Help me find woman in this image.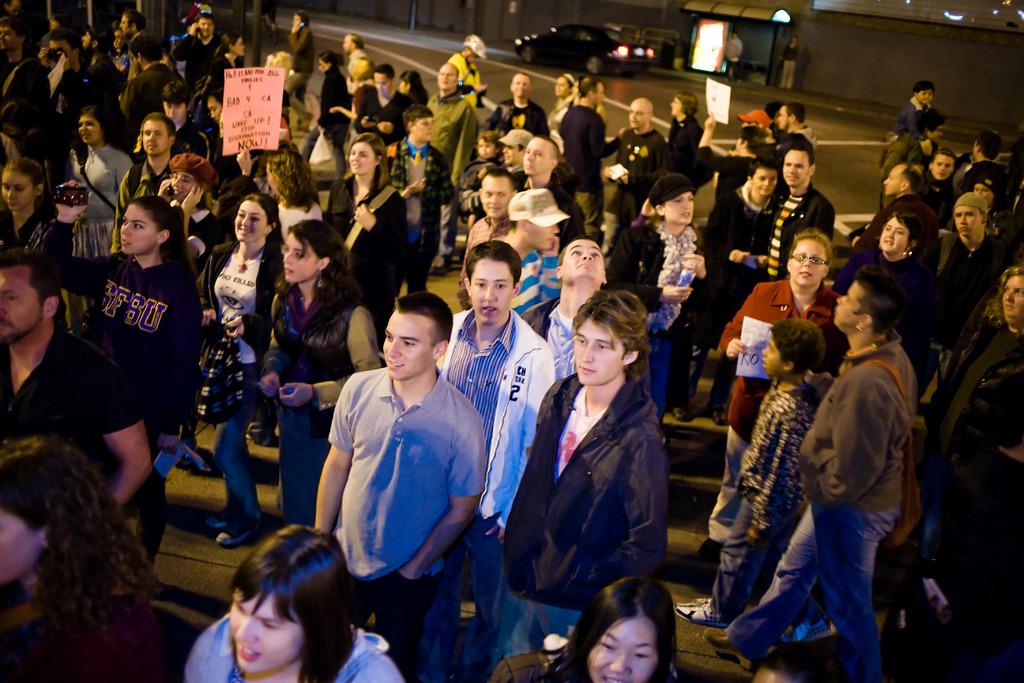
Found it: pyautogui.locateOnScreen(477, 286, 671, 682).
